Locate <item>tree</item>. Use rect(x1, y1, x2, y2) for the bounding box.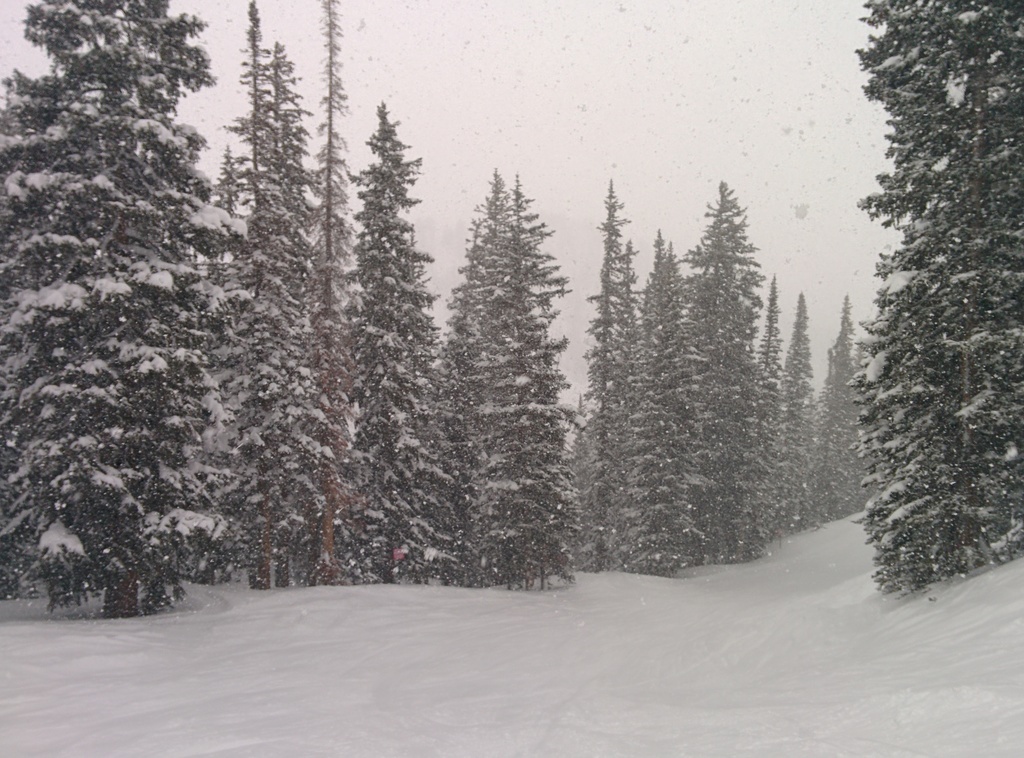
rect(423, 157, 588, 577).
